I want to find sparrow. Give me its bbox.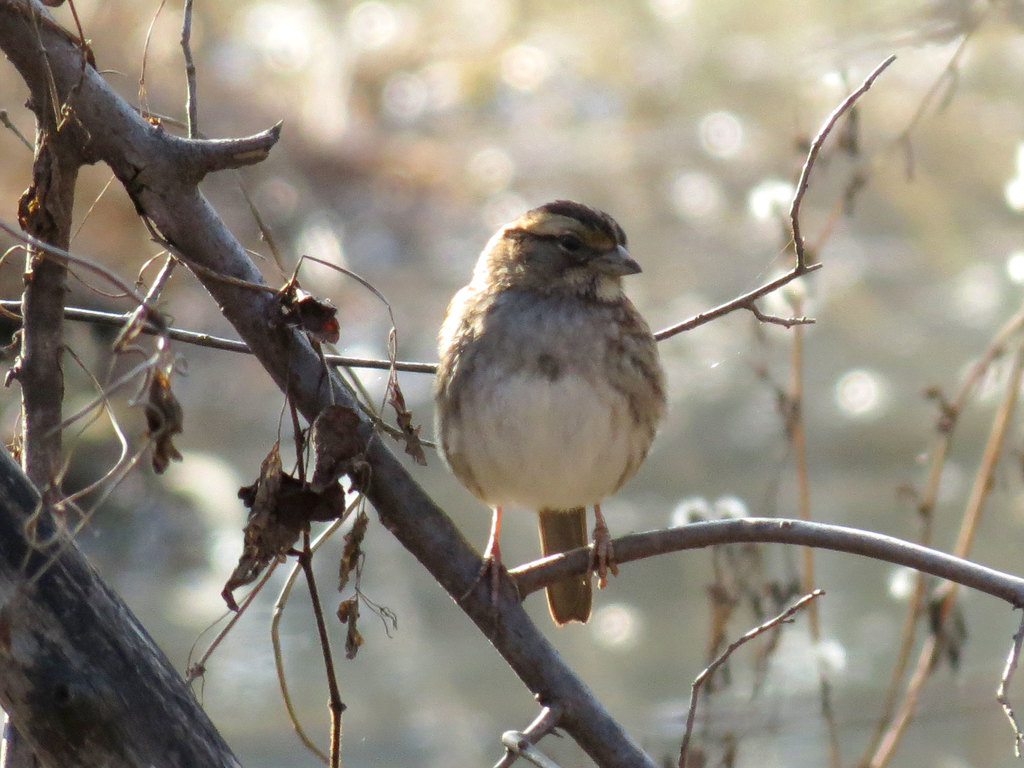
pyautogui.locateOnScreen(433, 199, 667, 626).
